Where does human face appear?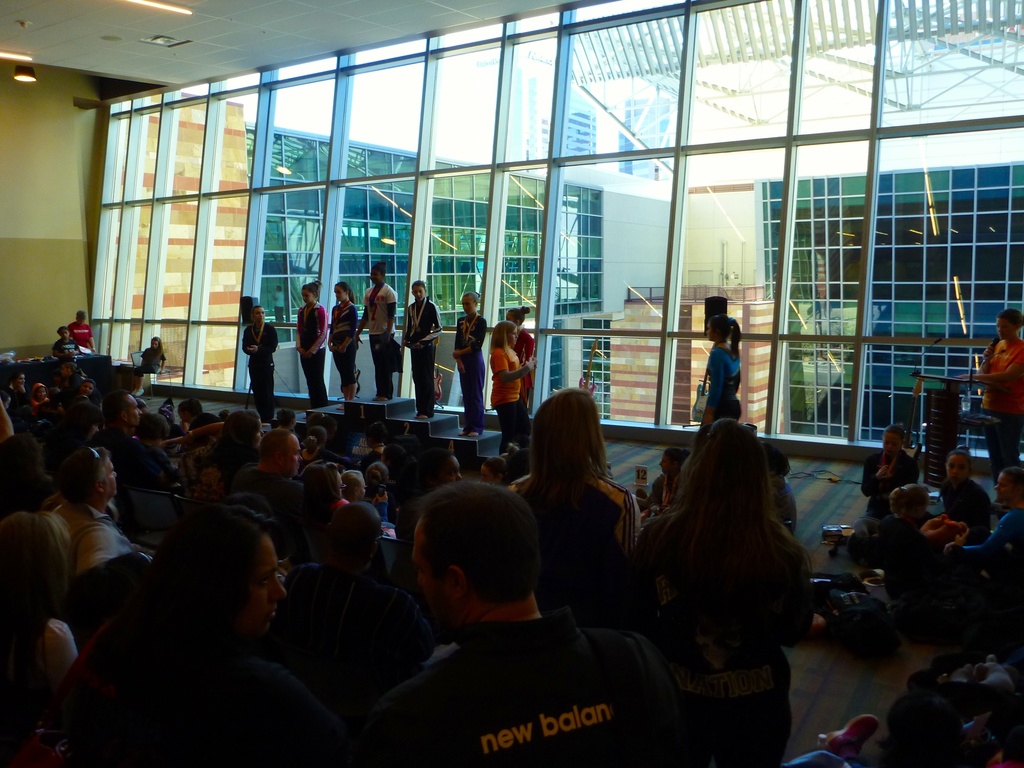
Appears at 460, 293, 476, 317.
